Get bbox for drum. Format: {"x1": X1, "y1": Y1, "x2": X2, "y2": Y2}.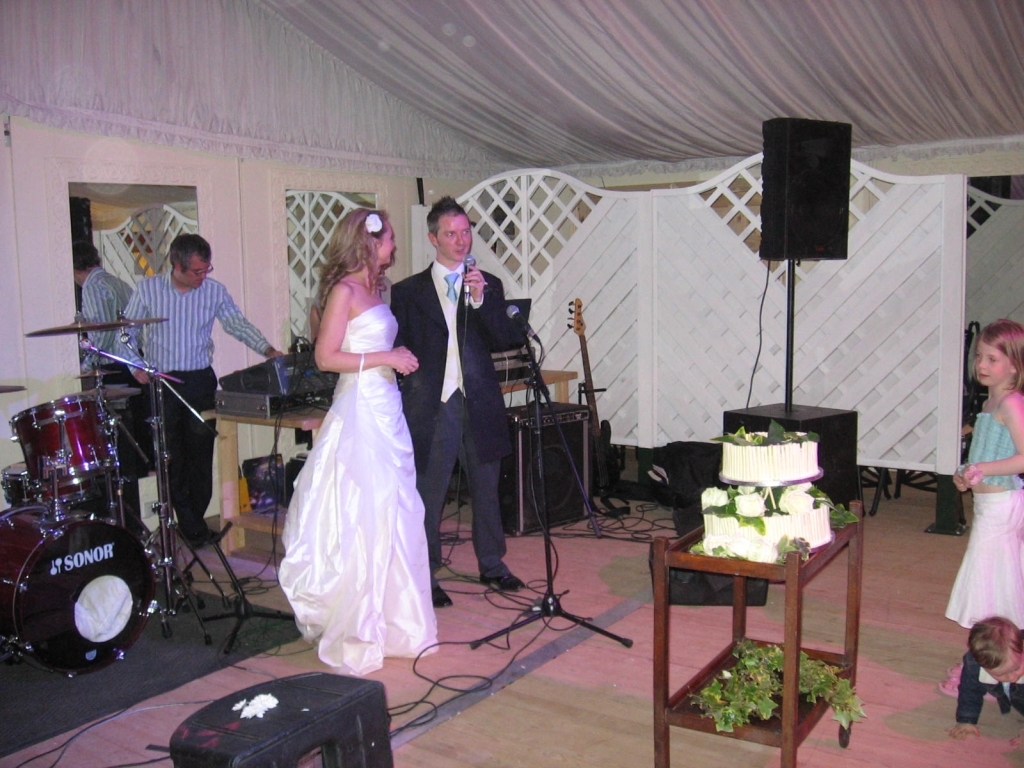
{"x1": 0, "y1": 460, "x2": 28, "y2": 502}.
